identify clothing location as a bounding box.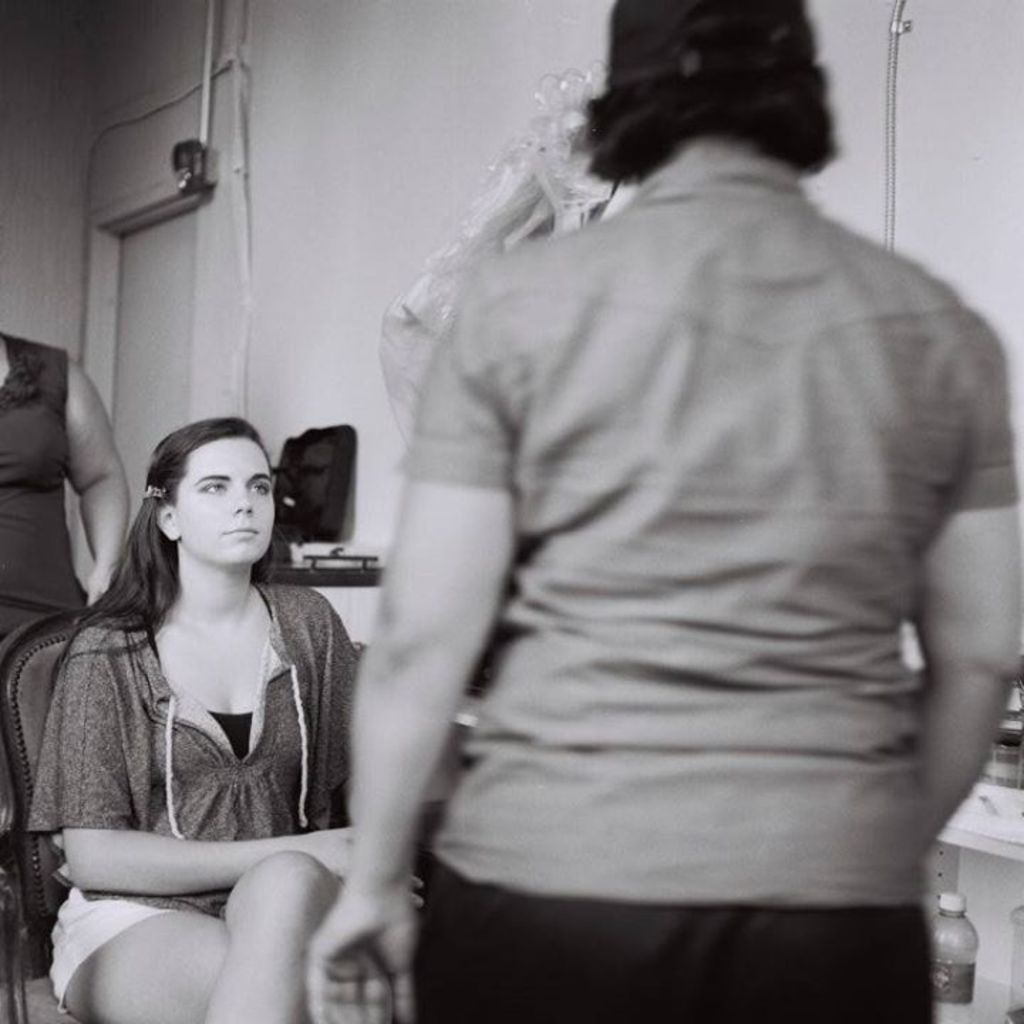
(left=0, top=327, right=84, bottom=646).
